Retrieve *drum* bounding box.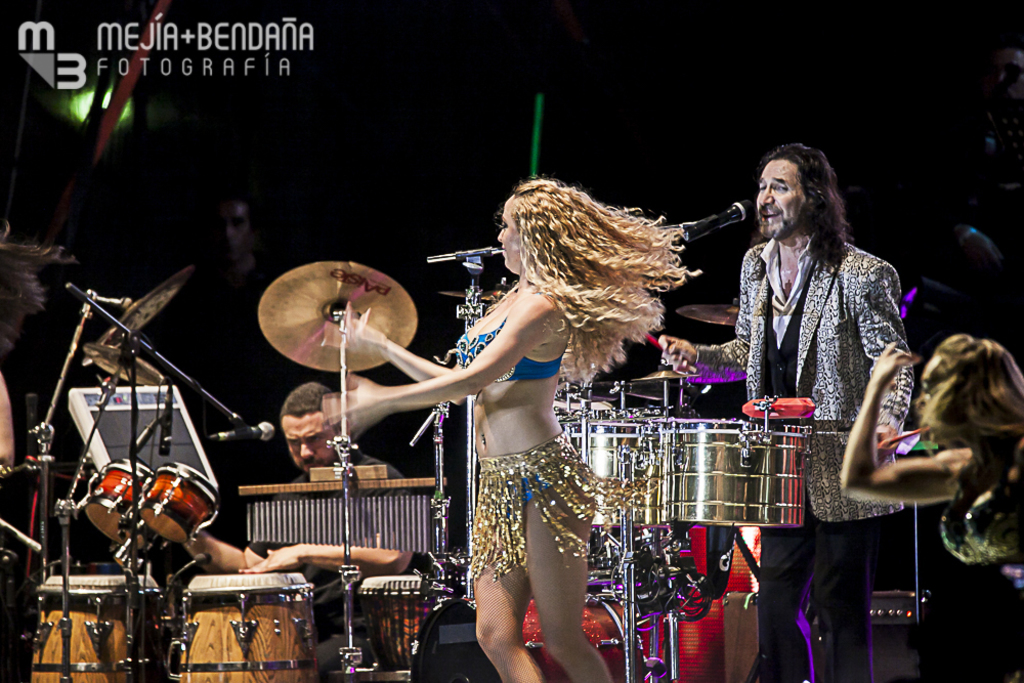
Bounding box: l=180, t=570, r=314, b=682.
